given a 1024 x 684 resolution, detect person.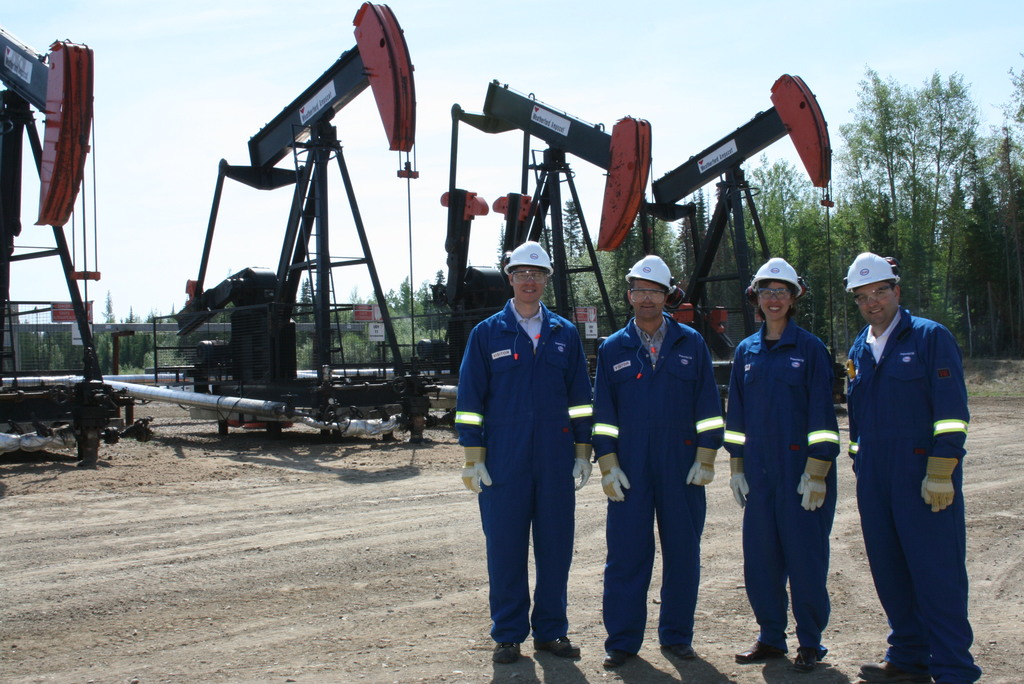
[844,253,973,683].
